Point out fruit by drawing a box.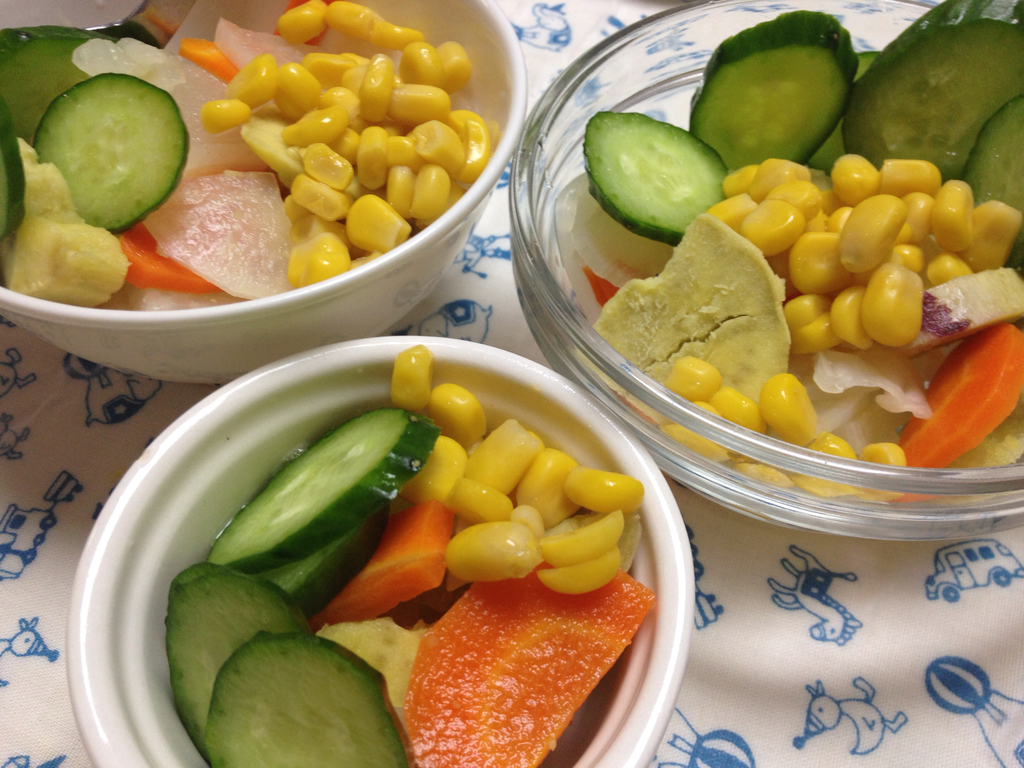
rect(697, 19, 861, 168).
